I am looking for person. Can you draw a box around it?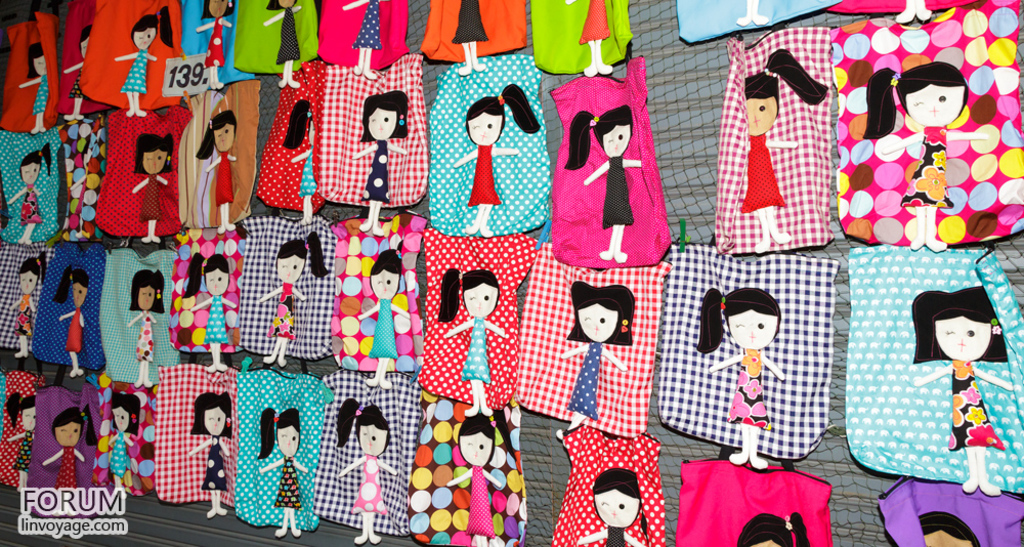
Sure, the bounding box is crop(683, 275, 803, 477).
